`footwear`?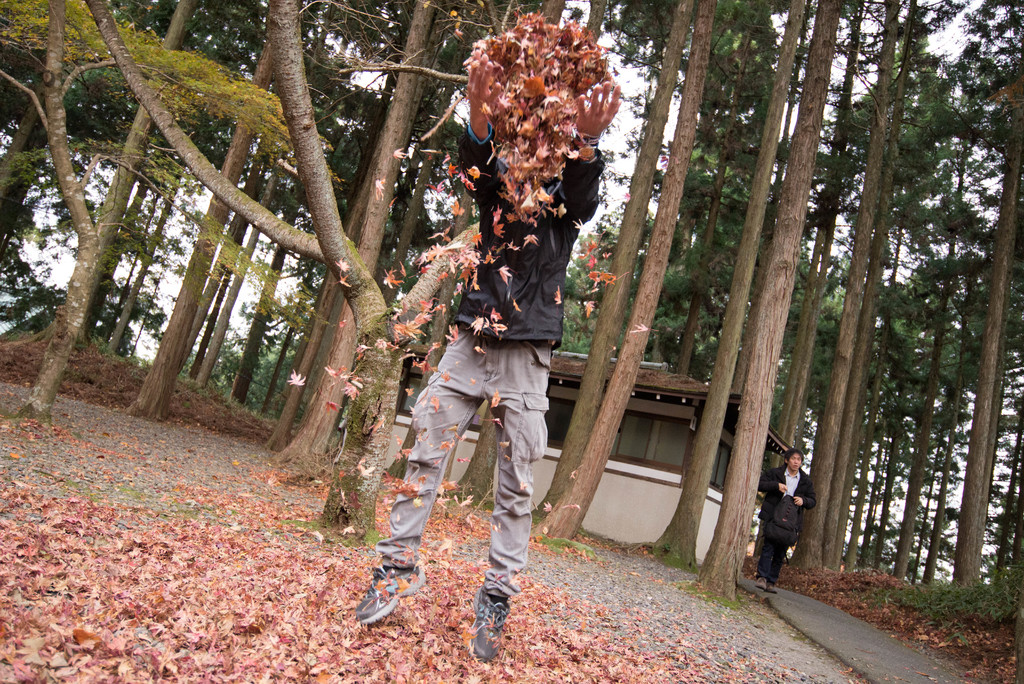
(459,576,518,664)
